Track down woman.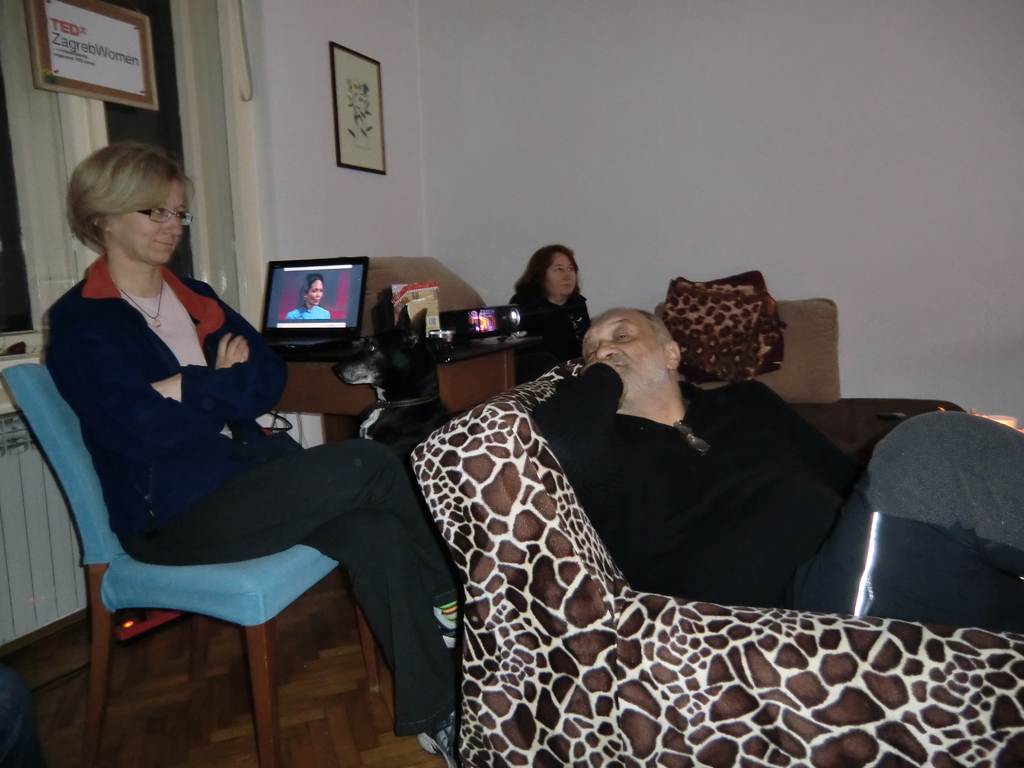
Tracked to crop(505, 246, 595, 387).
